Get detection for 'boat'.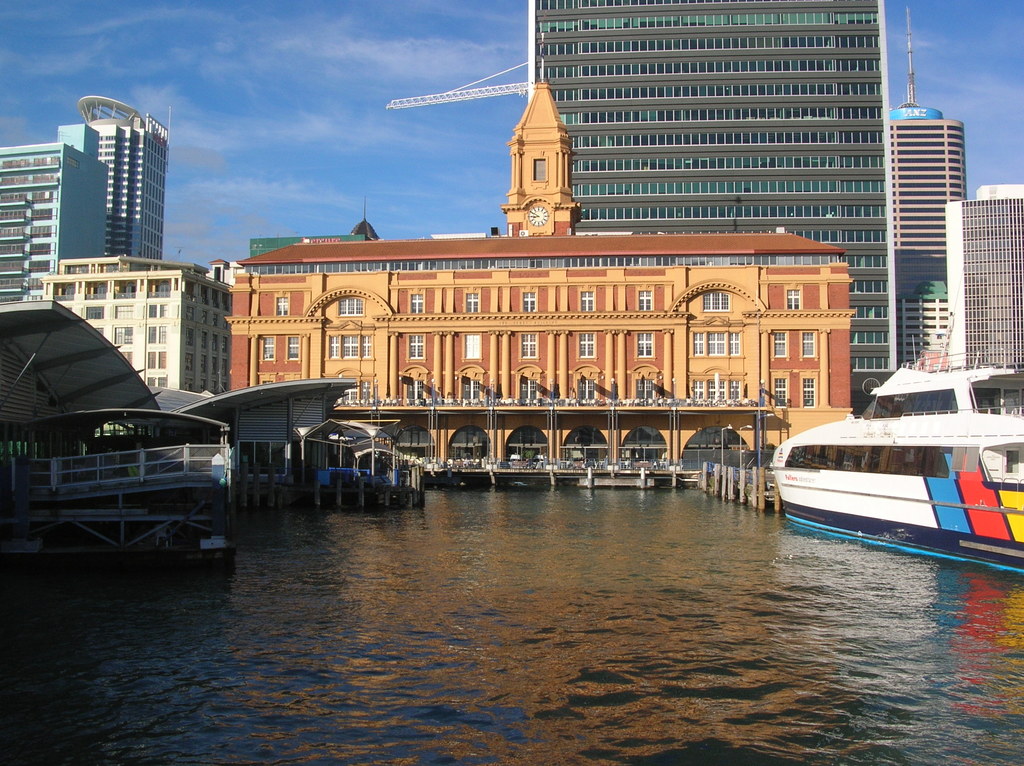
Detection: [774, 317, 1023, 562].
